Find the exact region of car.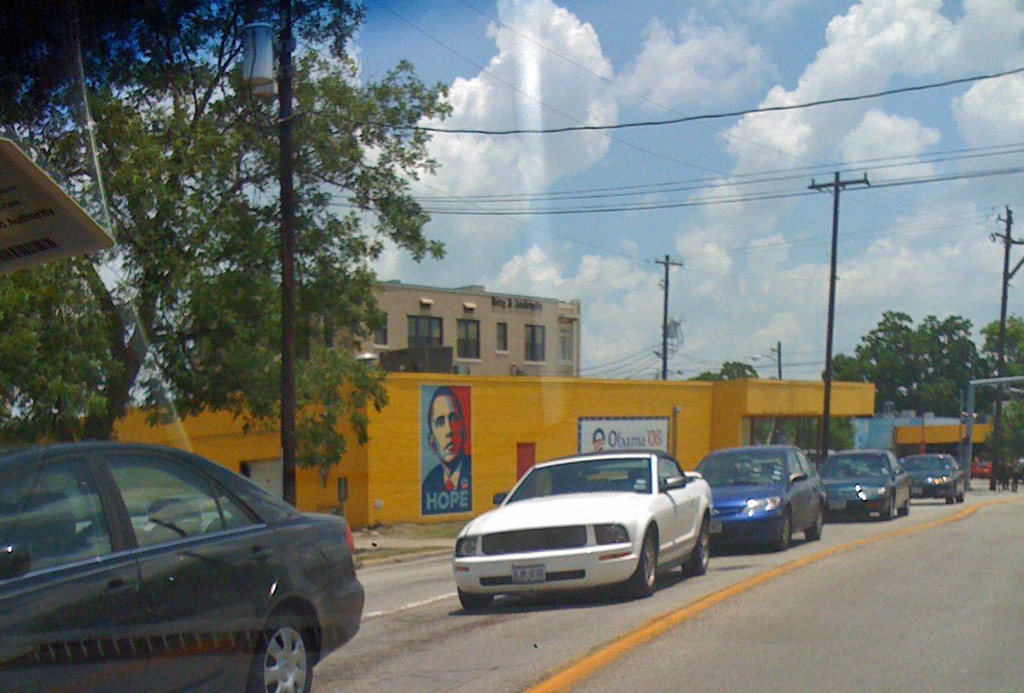
Exact region: [901, 452, 969, 504].
